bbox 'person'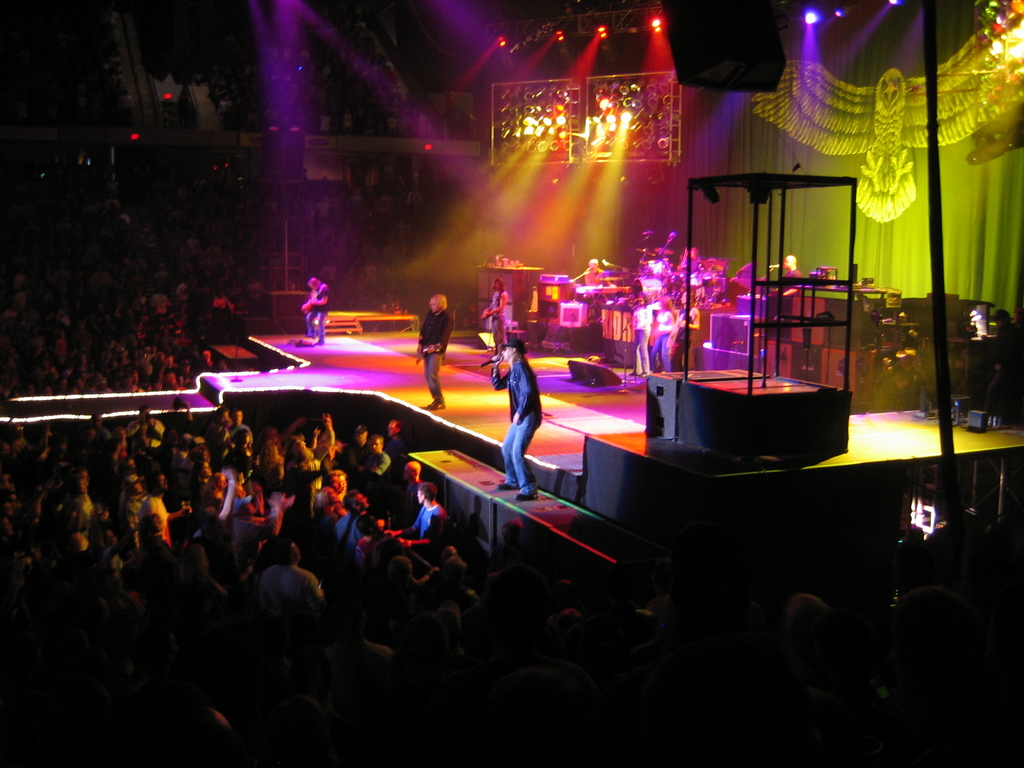
bbox=[483, 275, 512, 366]
